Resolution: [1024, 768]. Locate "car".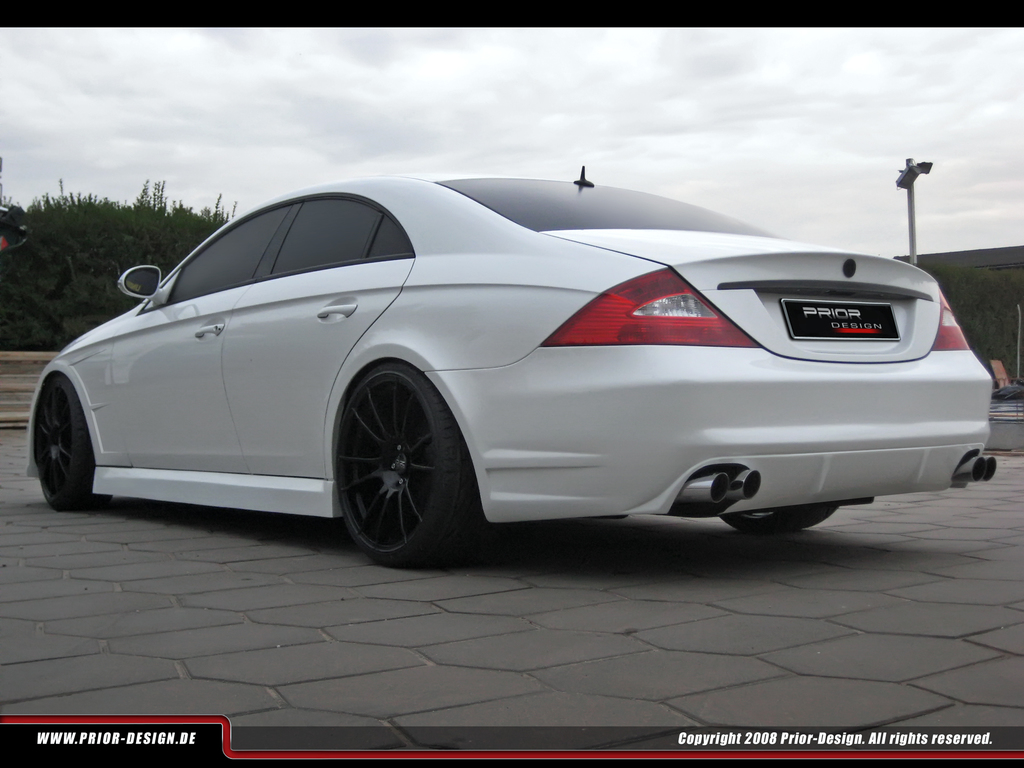
select_region(25, 157, 996, 563).
